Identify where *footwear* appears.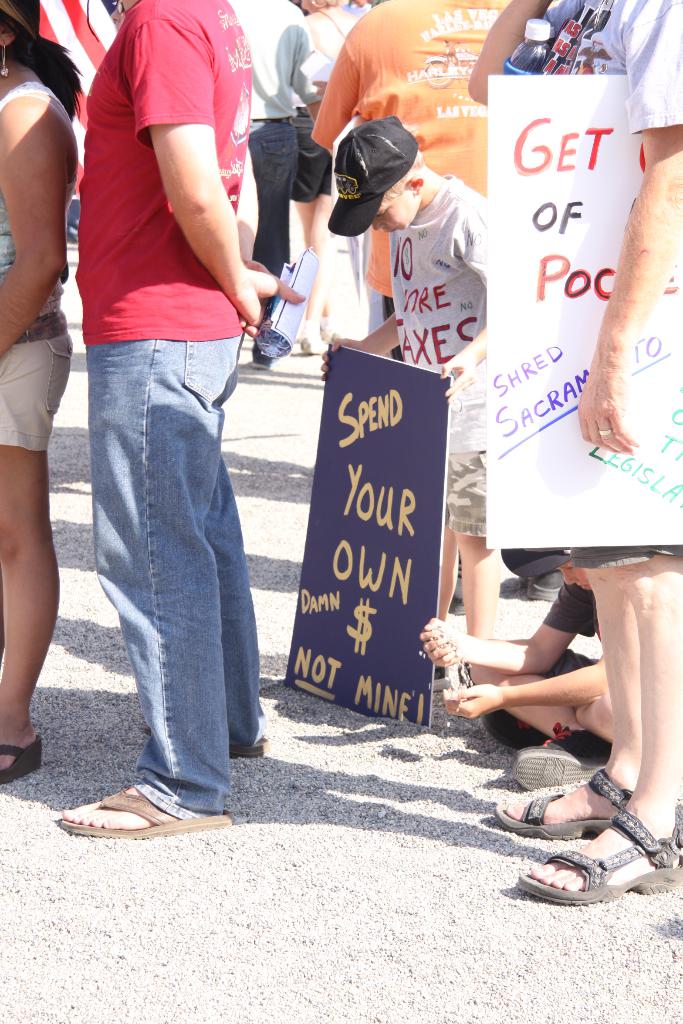
Appears at 491, 770, 637, 840.
